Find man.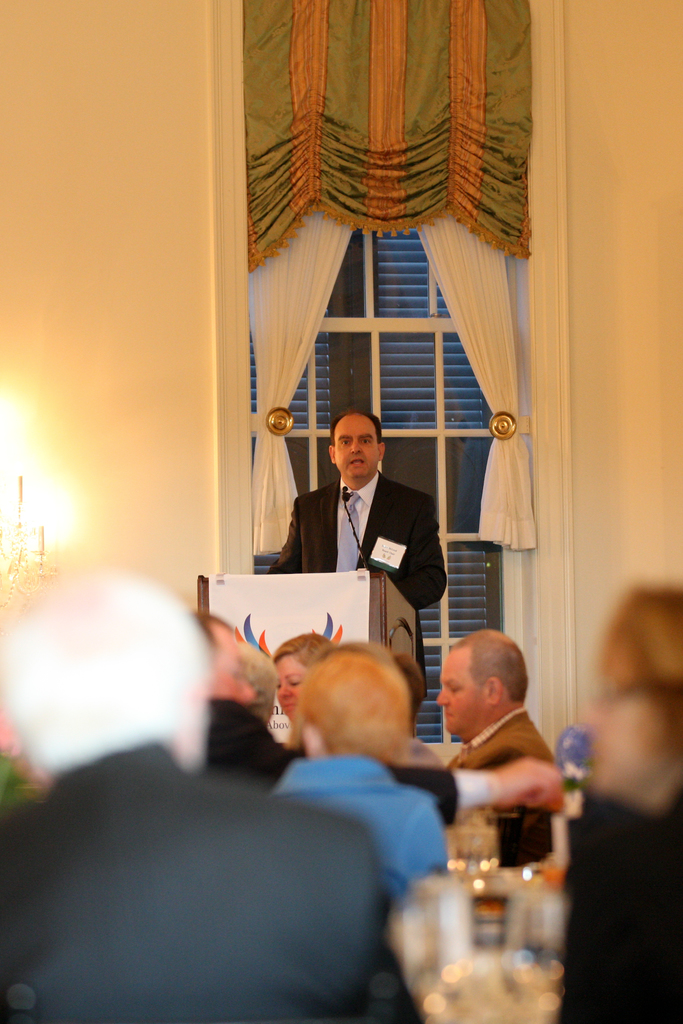
{"x1": 430, "y1": 625, "x2": 547, "y2": 772}.
